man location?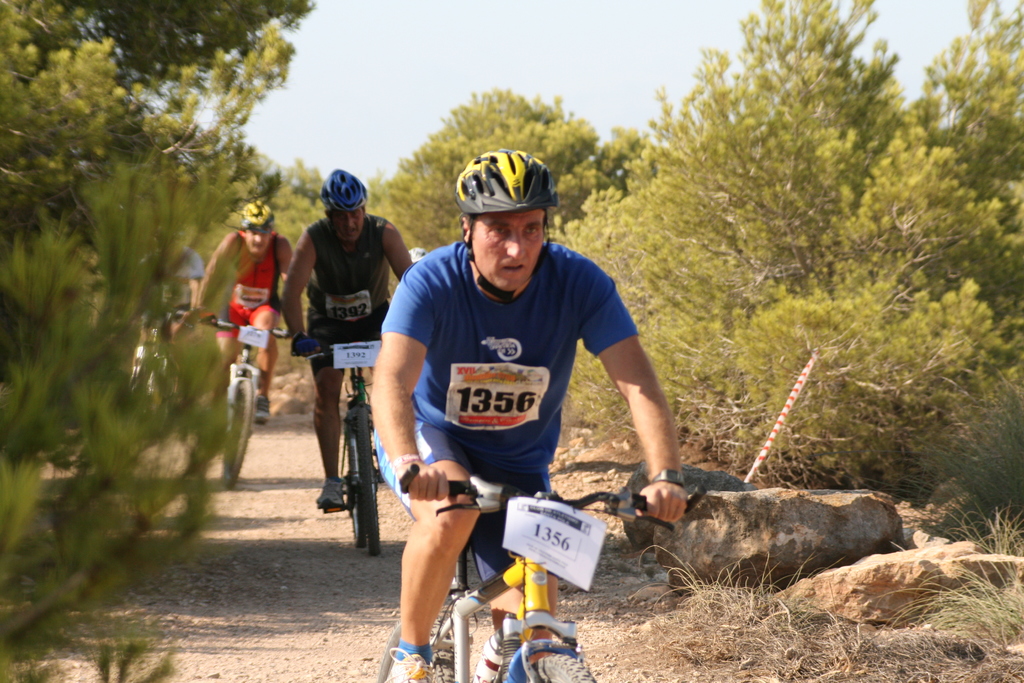
region(362, 227, 653, 652)
